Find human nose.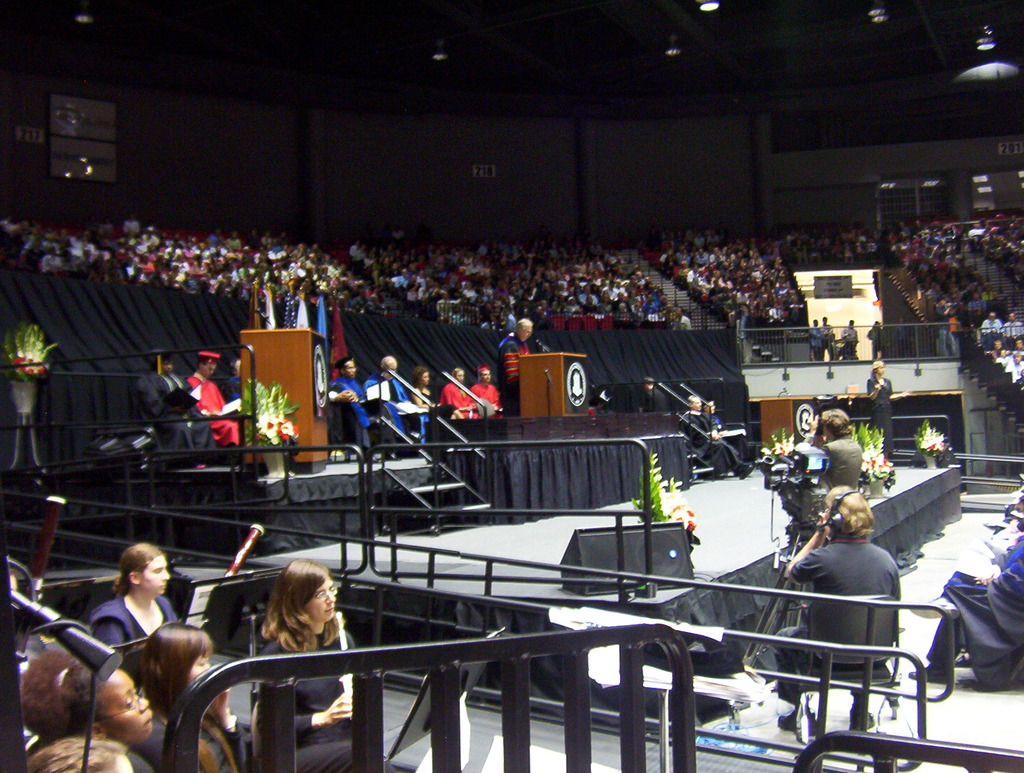
160,569,170,579.
